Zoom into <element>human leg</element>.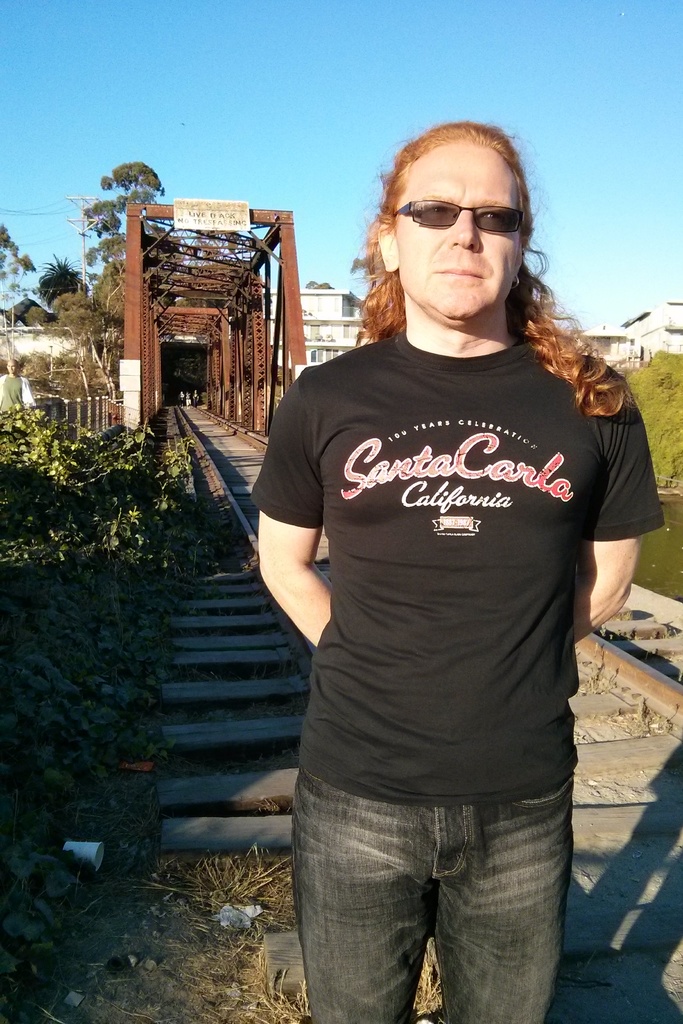
Zoom target: BBox(290, 767, 434, 1023).
